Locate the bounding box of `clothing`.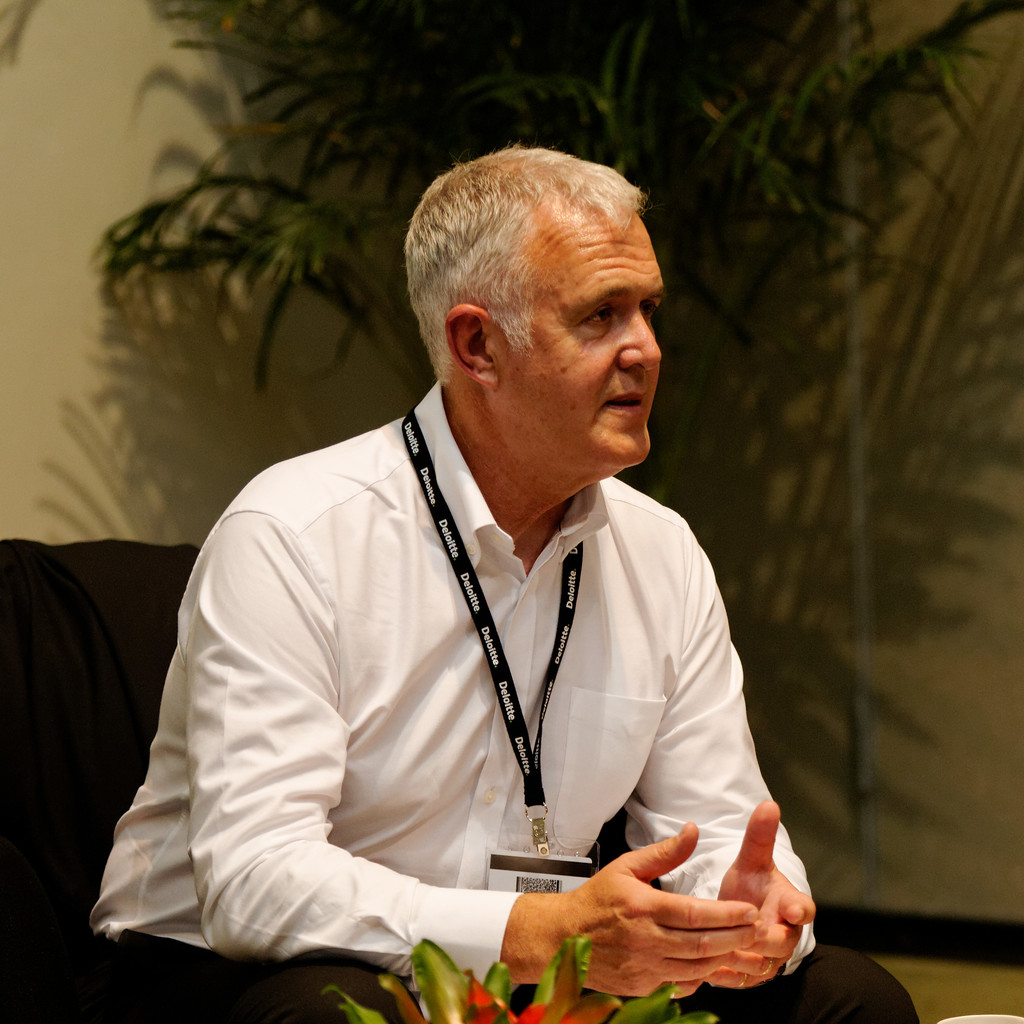
Bounding box: x1=131, y1=376, x2=846, y2=982.
